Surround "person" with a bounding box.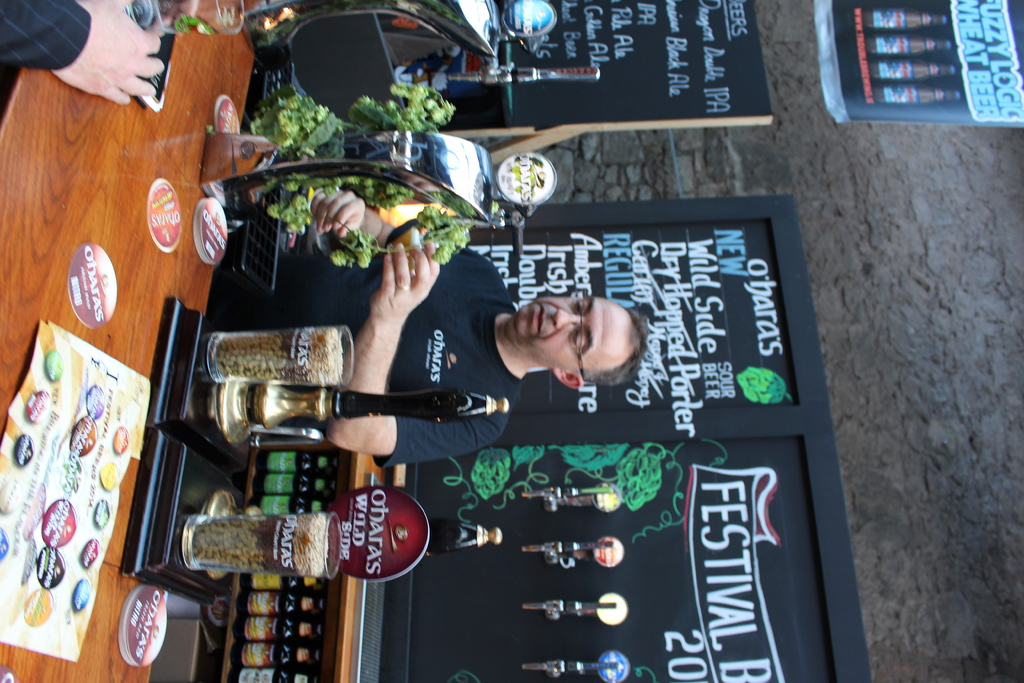
Rect(0, 0, 203, 104).
